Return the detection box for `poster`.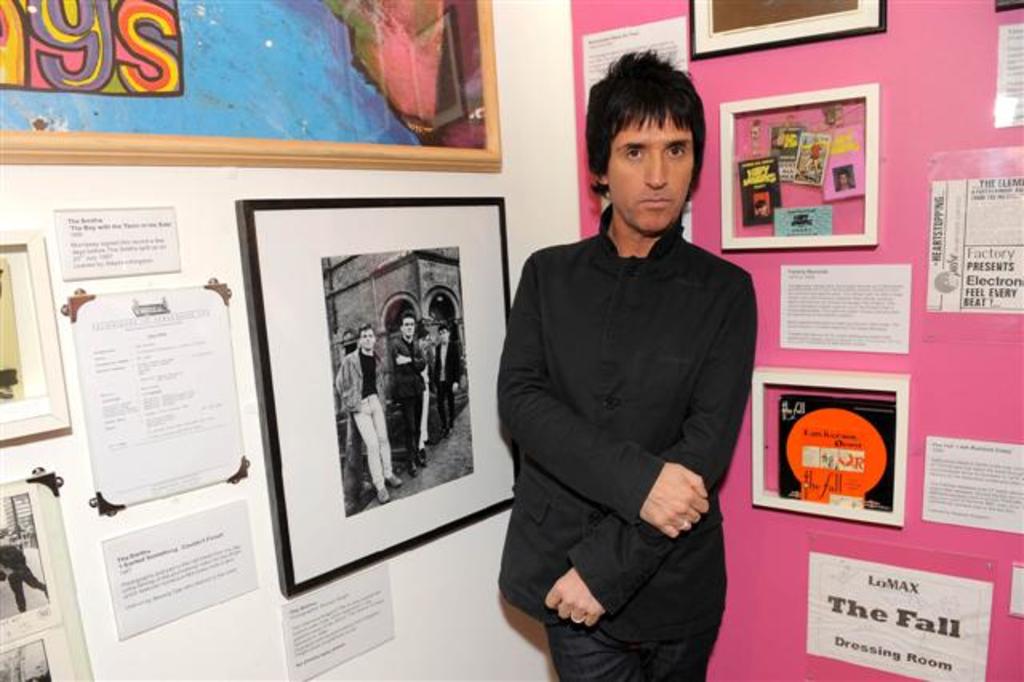
810/552/995/680.
